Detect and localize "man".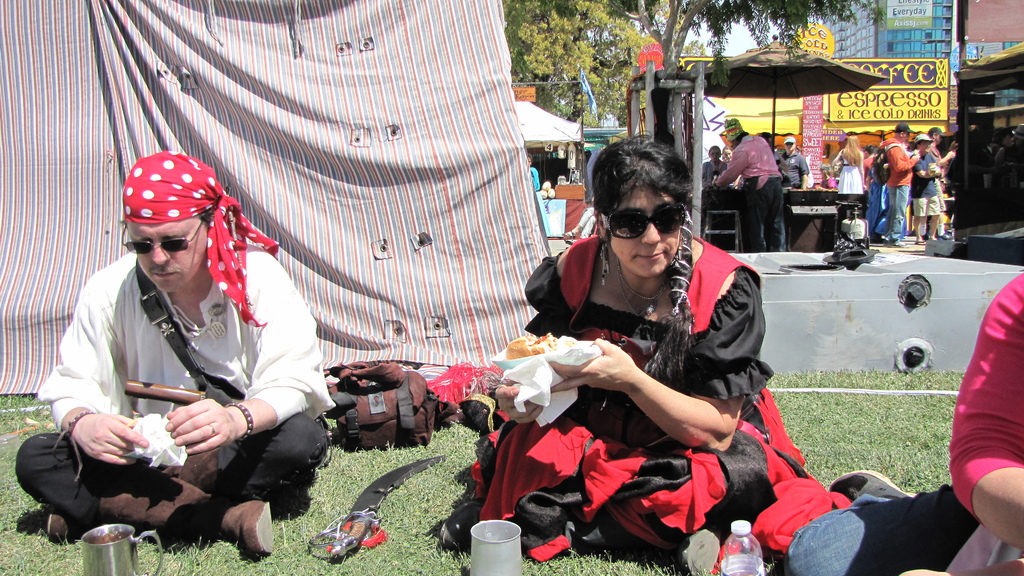
Localized at pyautogui.locateOnScreen(924, 120, 957, 166).
